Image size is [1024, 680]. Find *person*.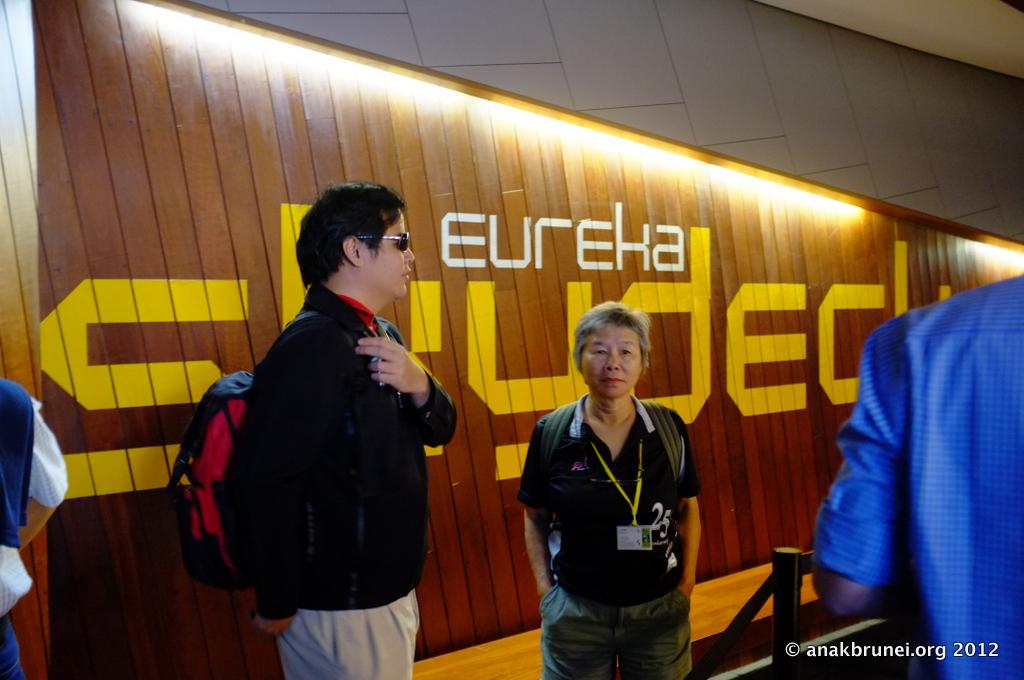
[518, 302, 705, 678].
